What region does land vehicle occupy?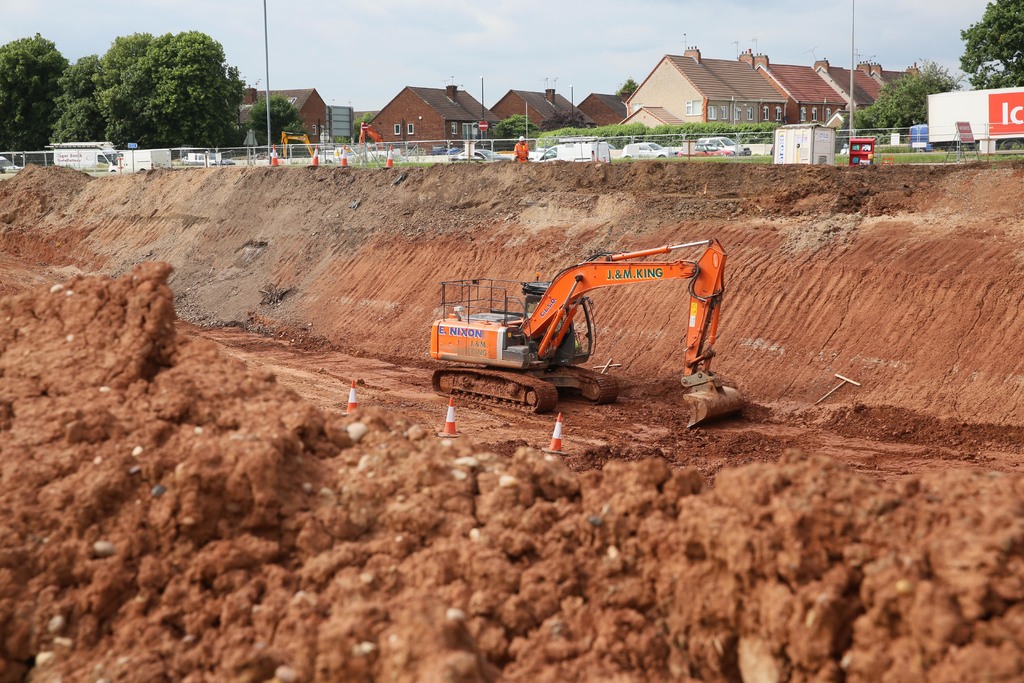
x1=180, y1=151, x2=237, y2=165.
